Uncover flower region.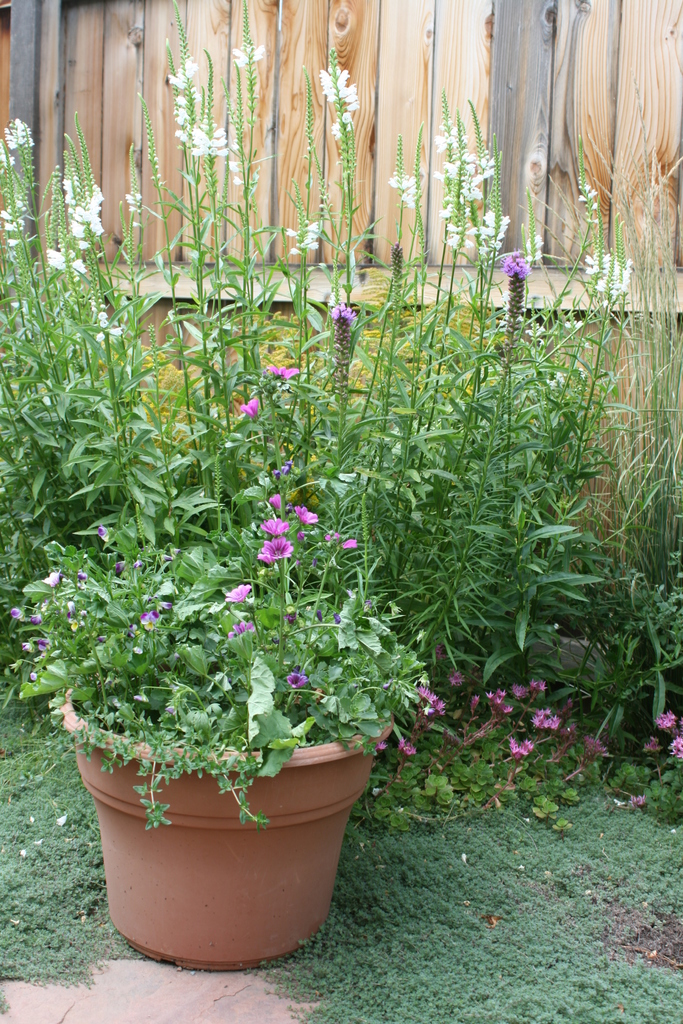
Uncovered: [x1=266, y1=458, x2=294, y2=479].
